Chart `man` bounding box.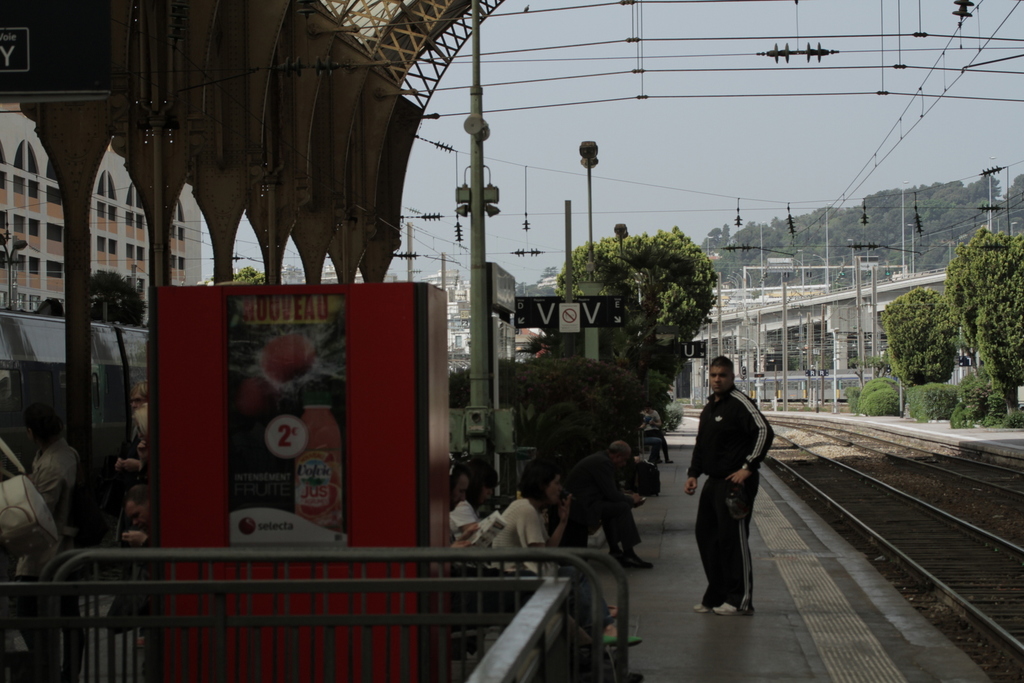
Charted: [450, 472, 477, 542].
